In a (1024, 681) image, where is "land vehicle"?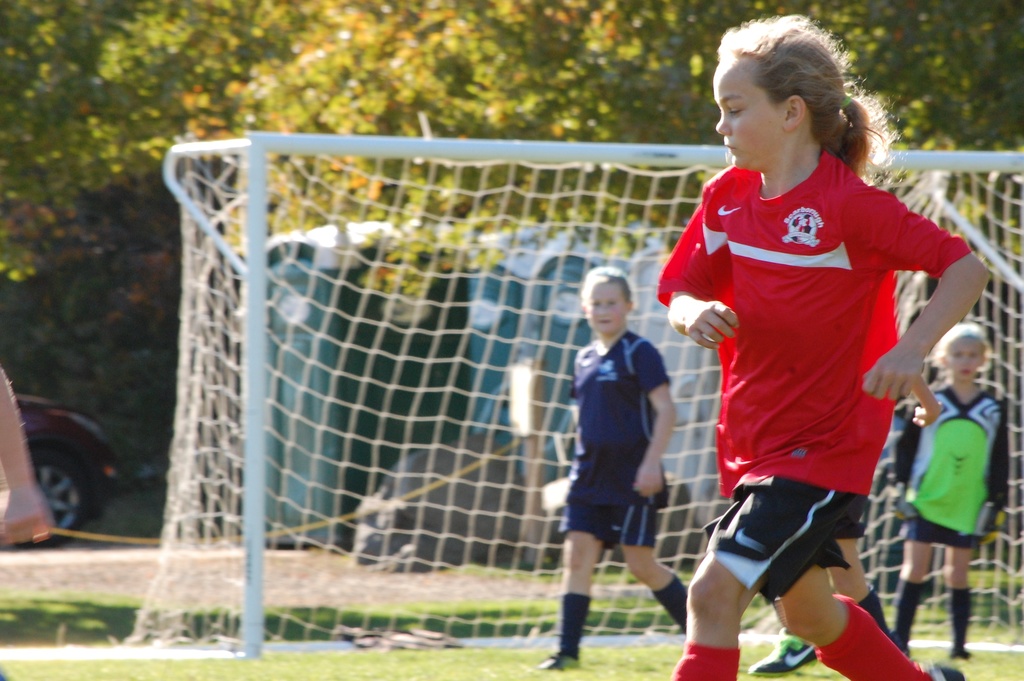
left=5, top=372, right=138, bottom=553.
